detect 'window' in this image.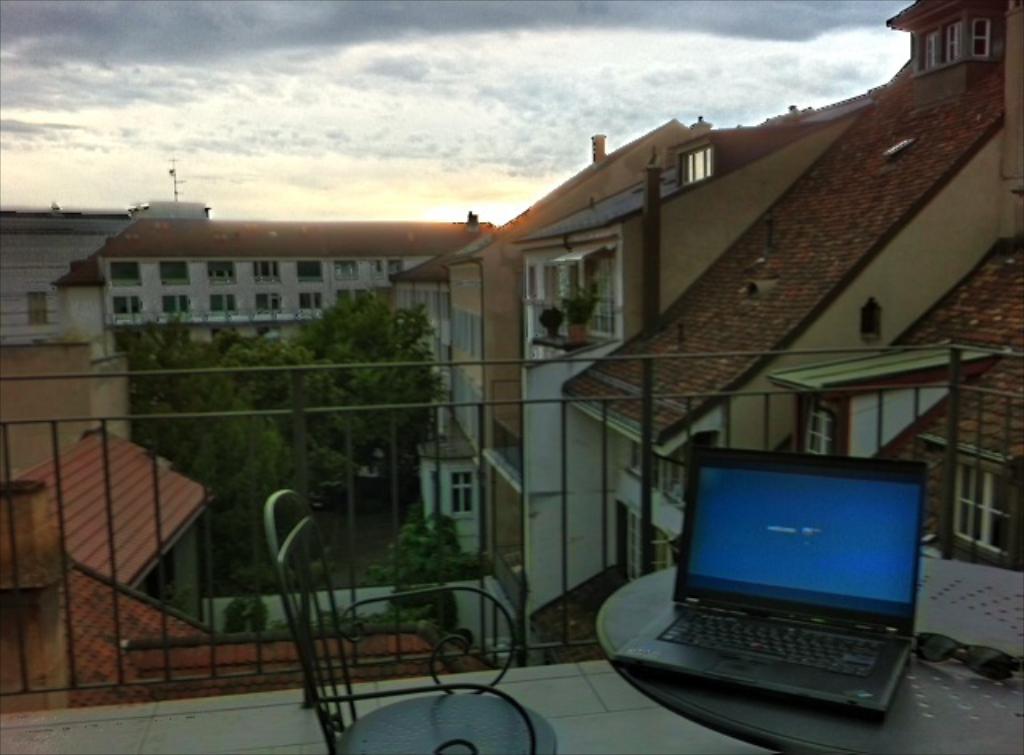
Detection: 112/261/146/285.
